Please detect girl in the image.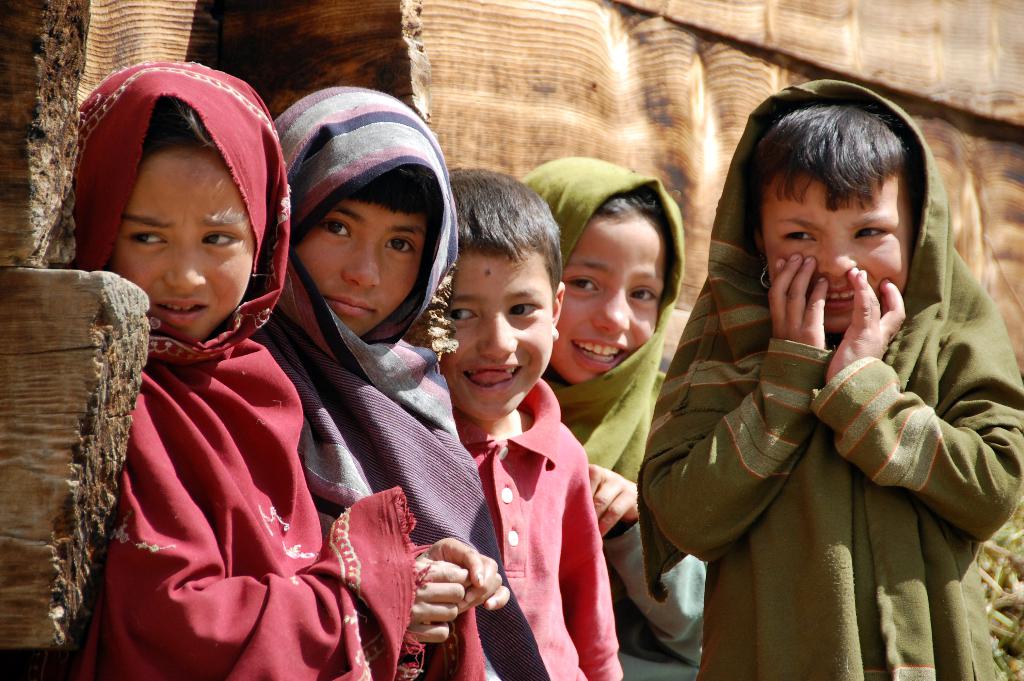
507 155 724 675.
